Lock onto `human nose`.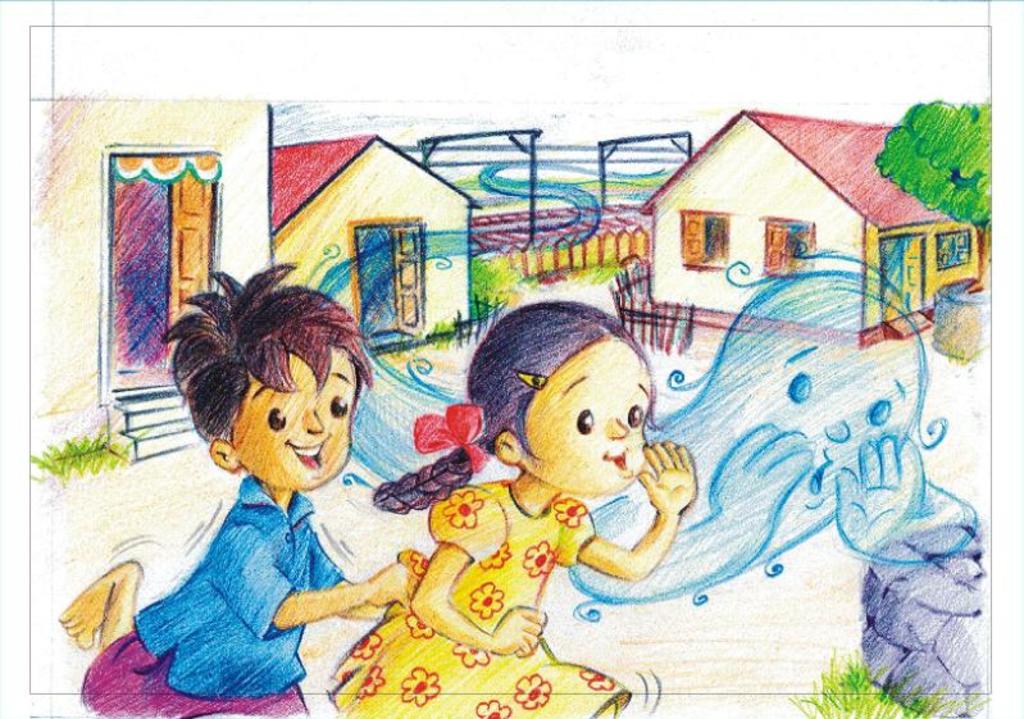
Locked: Rect(305, 410, 324, 433).
